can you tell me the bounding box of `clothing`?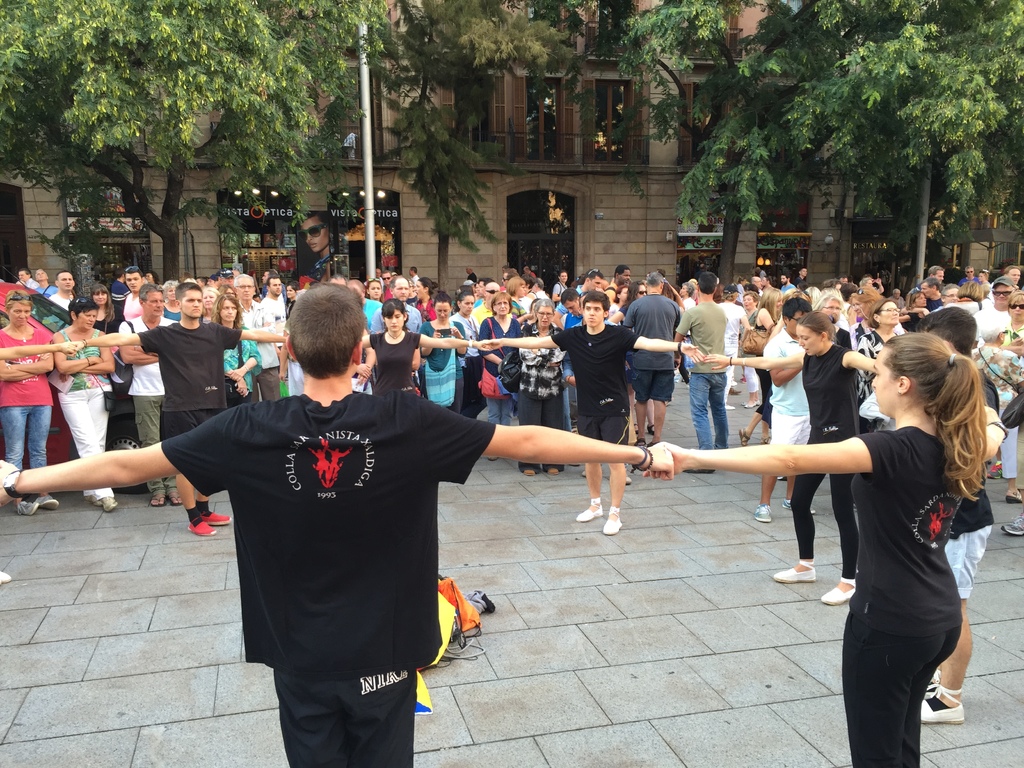
bbox=(54, 326, 118, 496).
